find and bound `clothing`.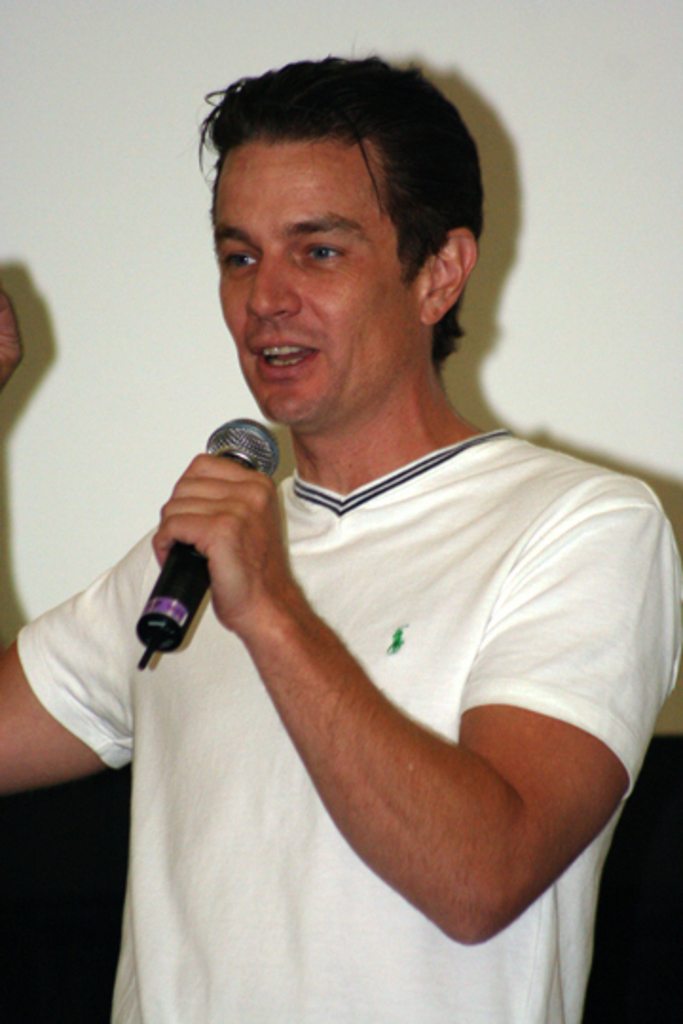
Bound: (63,271,645,1011).
